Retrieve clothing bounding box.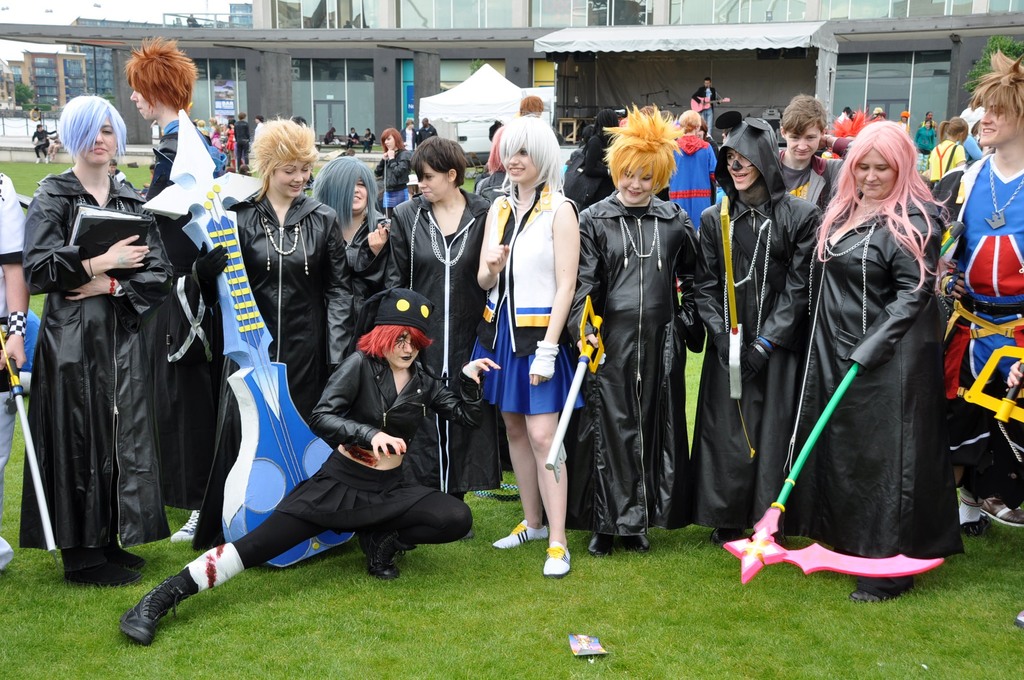
Bounding box: bbox(24, 188, 168, 556).
